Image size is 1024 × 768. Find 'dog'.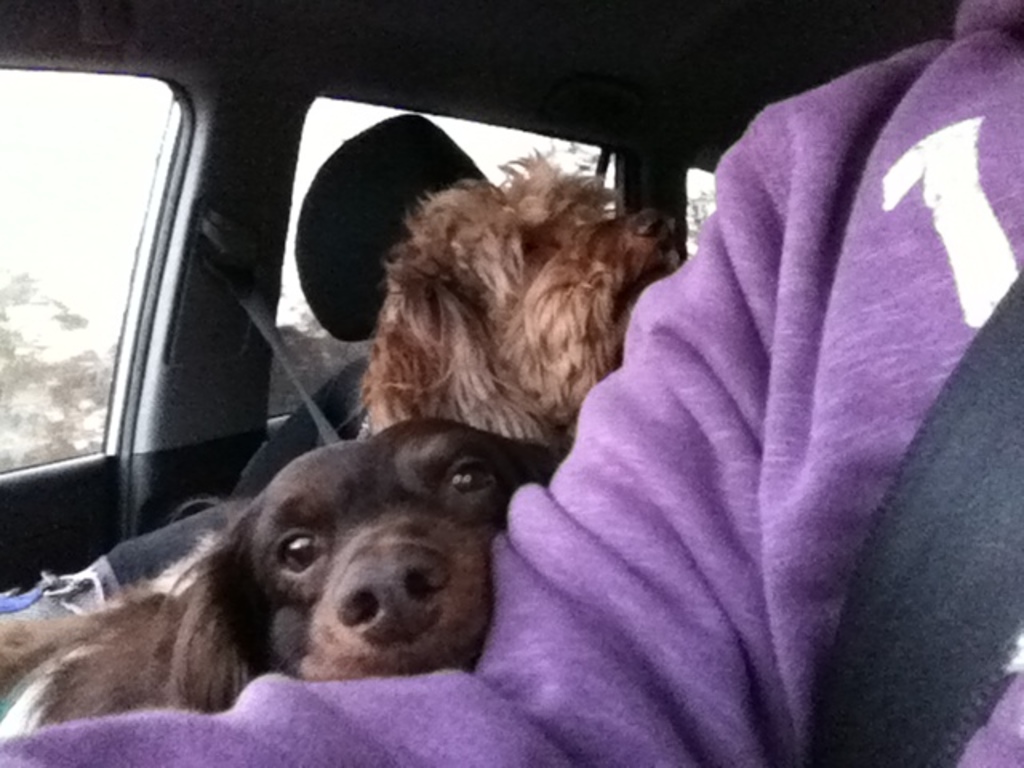
select_region(347, 144, 686, 456).
